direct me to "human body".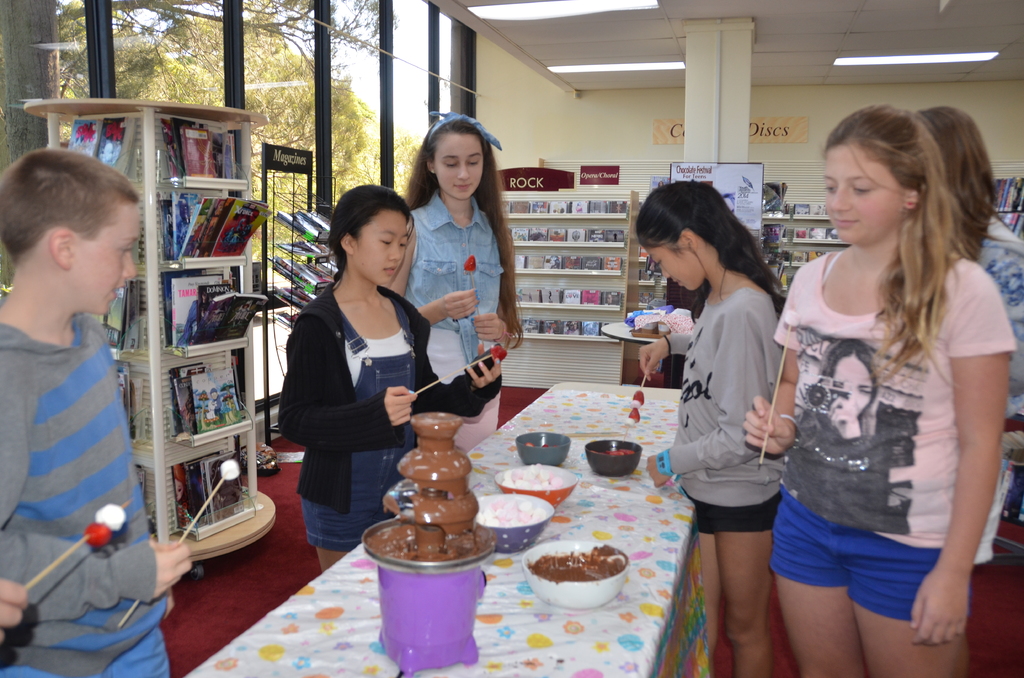
Direction: Rect(749, 102, 987, 677).
